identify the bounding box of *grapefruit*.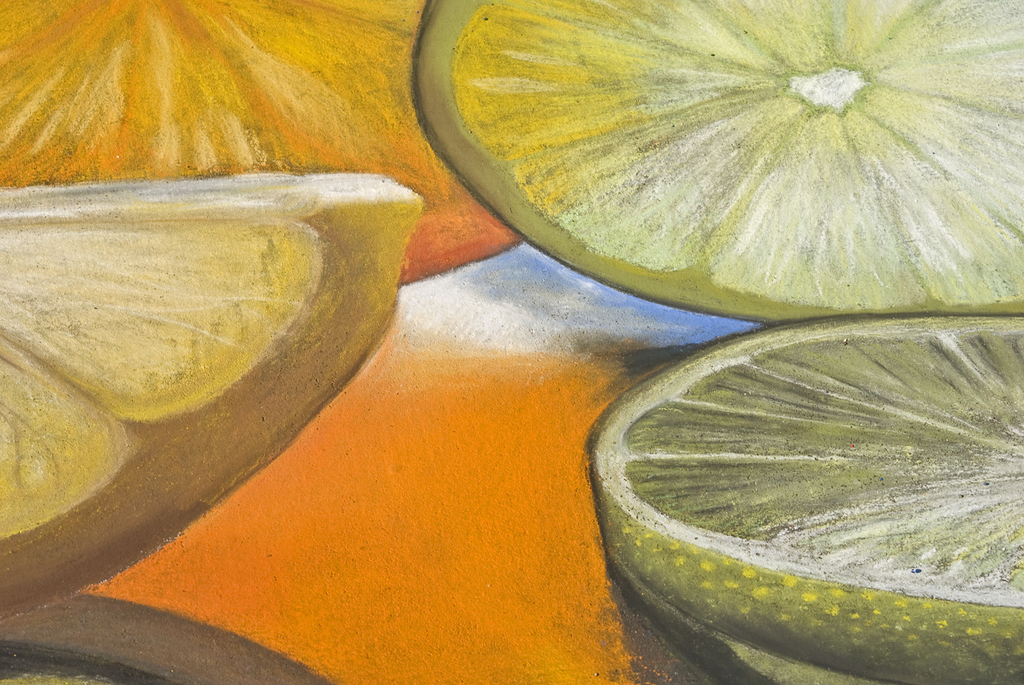
<region>440, 0, 973, 347</region>.
